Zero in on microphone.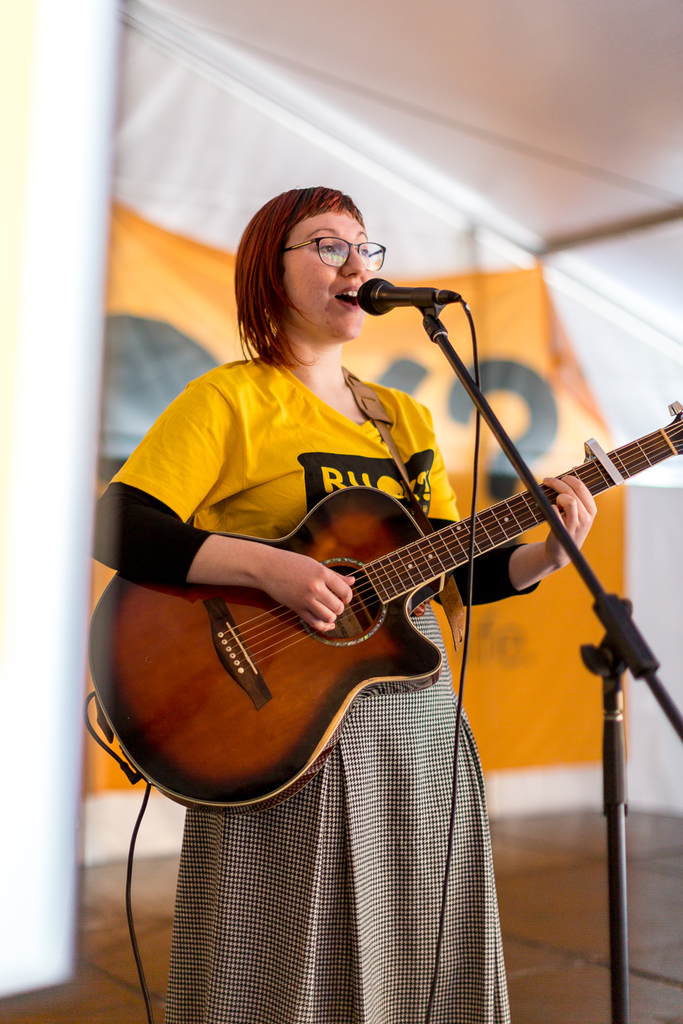
Zeroed in: region(359, 279, 464, 317).
